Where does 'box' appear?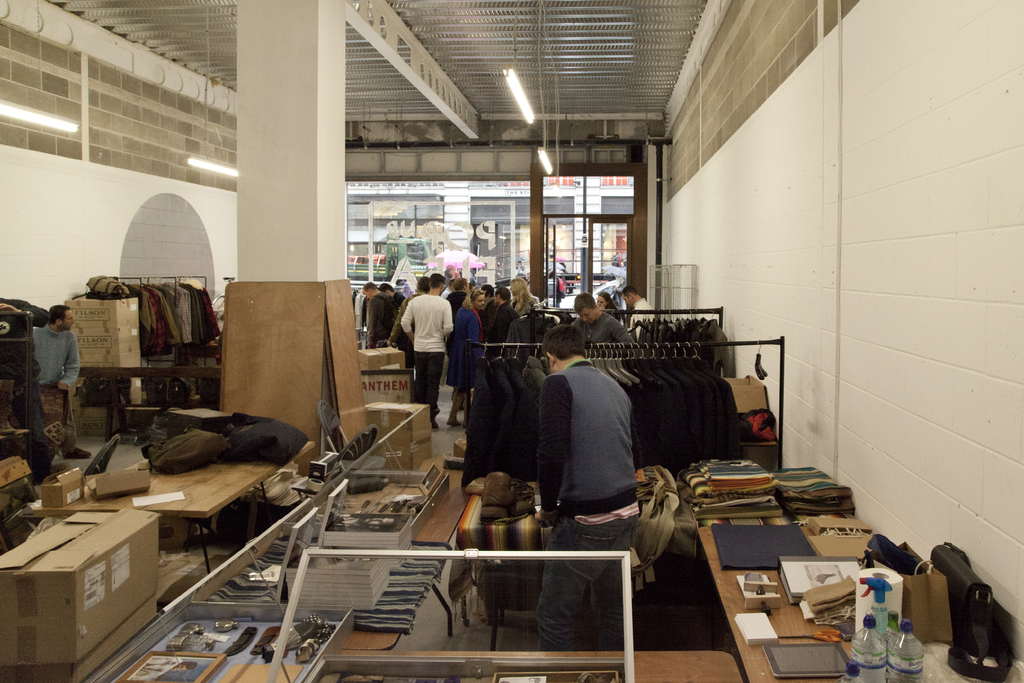
Appears at 728,372,769,411.
